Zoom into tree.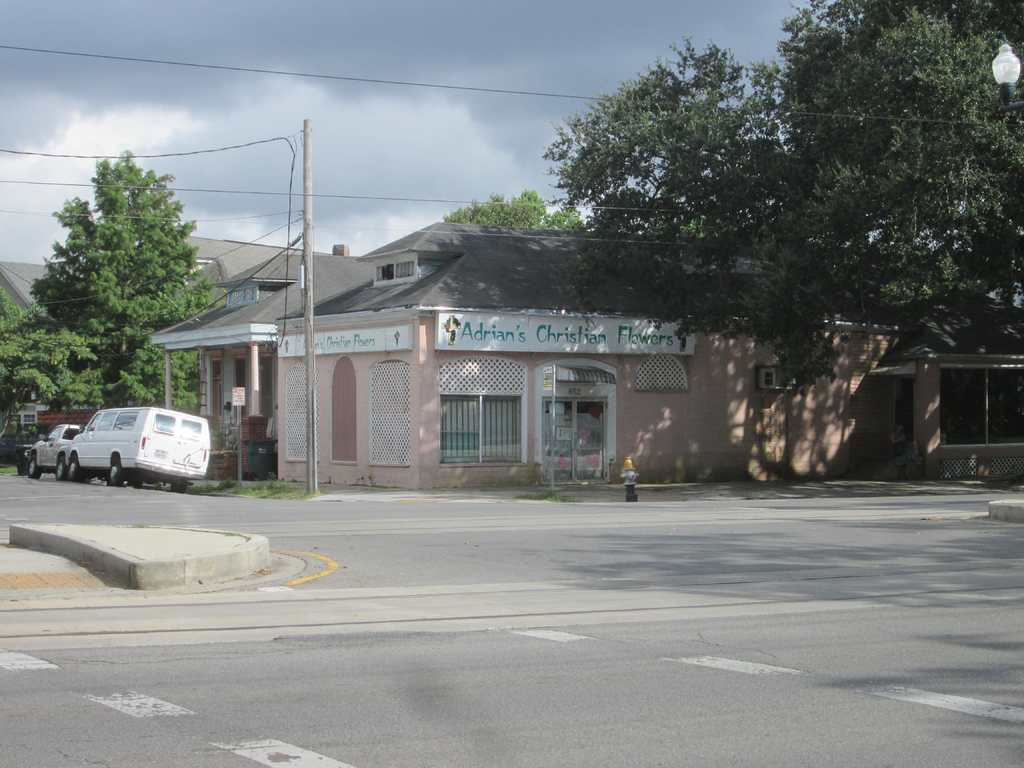
Zoom target: l=440, t=193, r=580, b=230.
